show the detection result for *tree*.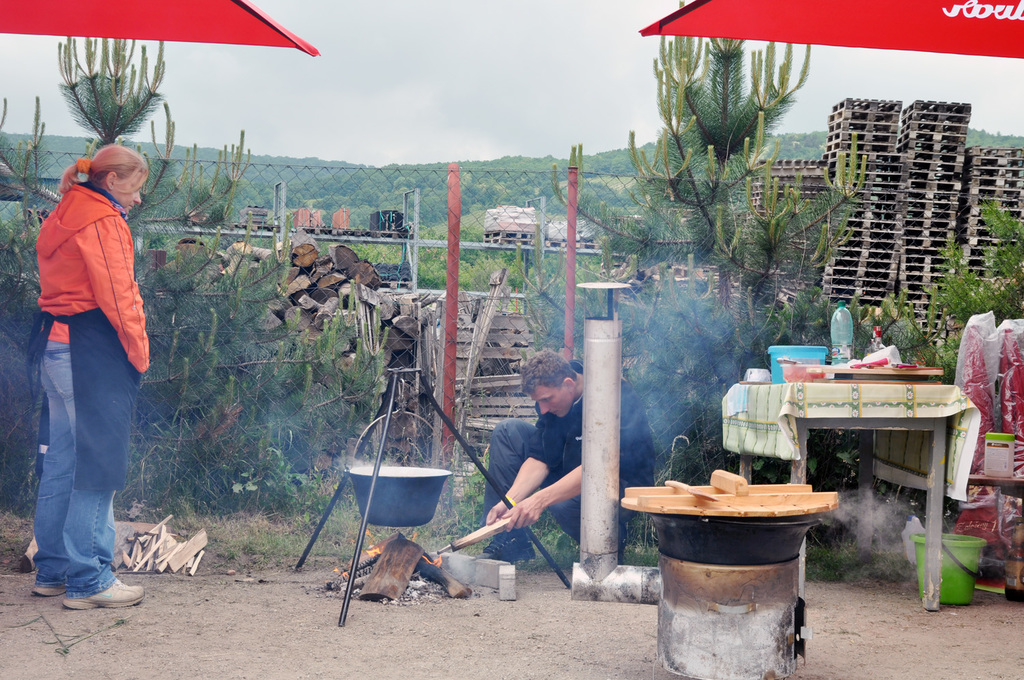
select_region(0, 29, 261, 292).
